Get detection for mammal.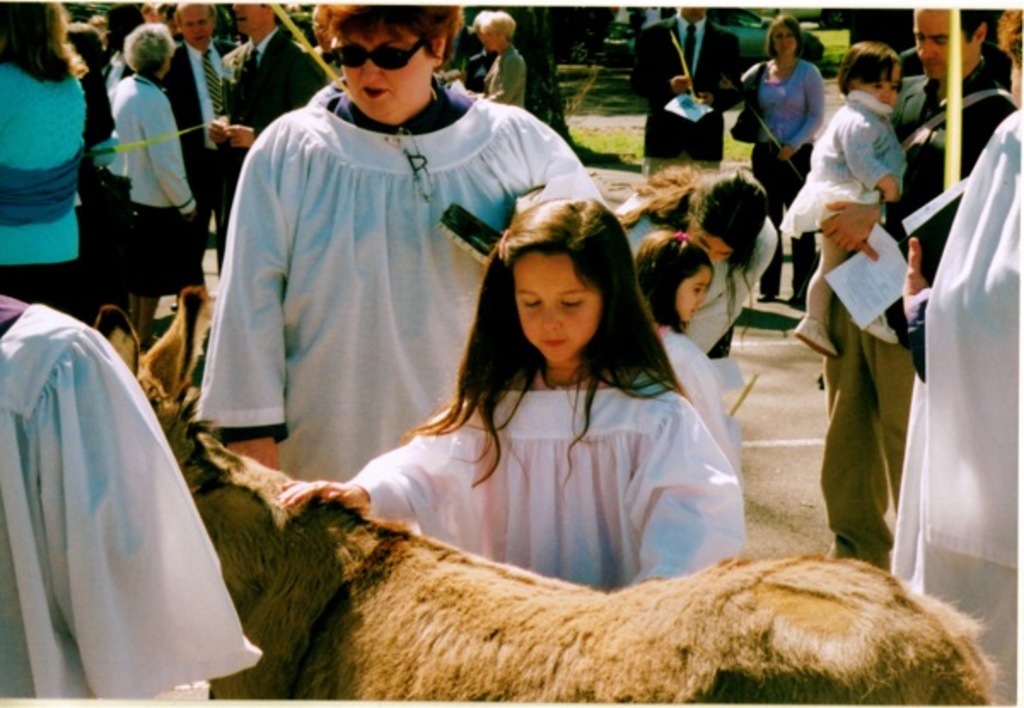
Detection: region(481, 3, 527, 119).
